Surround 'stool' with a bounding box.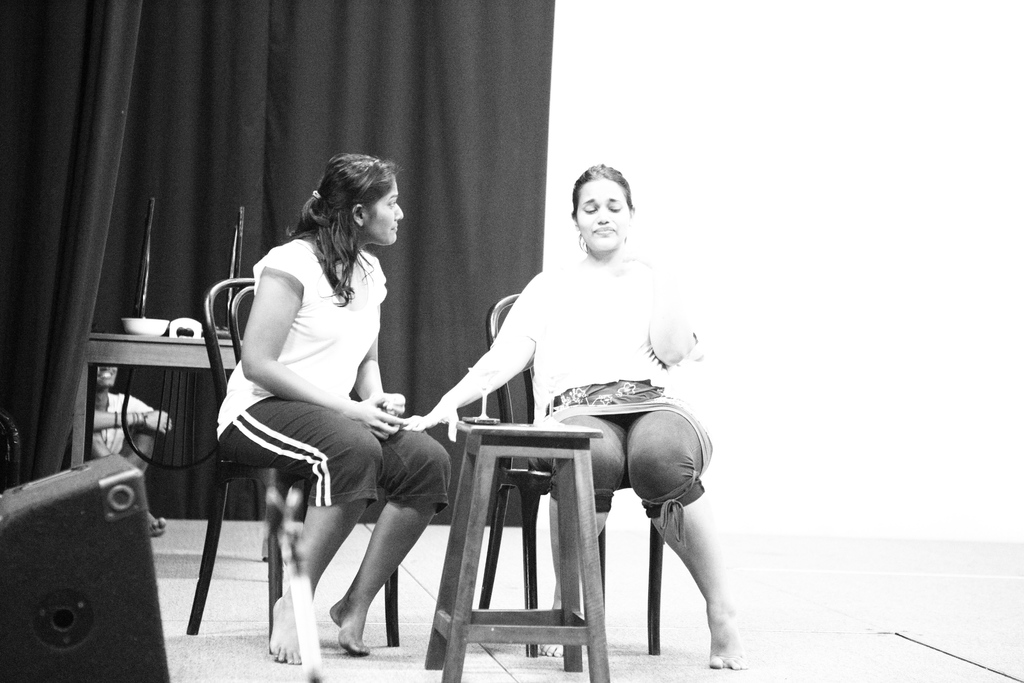
<box>421,417,604,682</box>.
